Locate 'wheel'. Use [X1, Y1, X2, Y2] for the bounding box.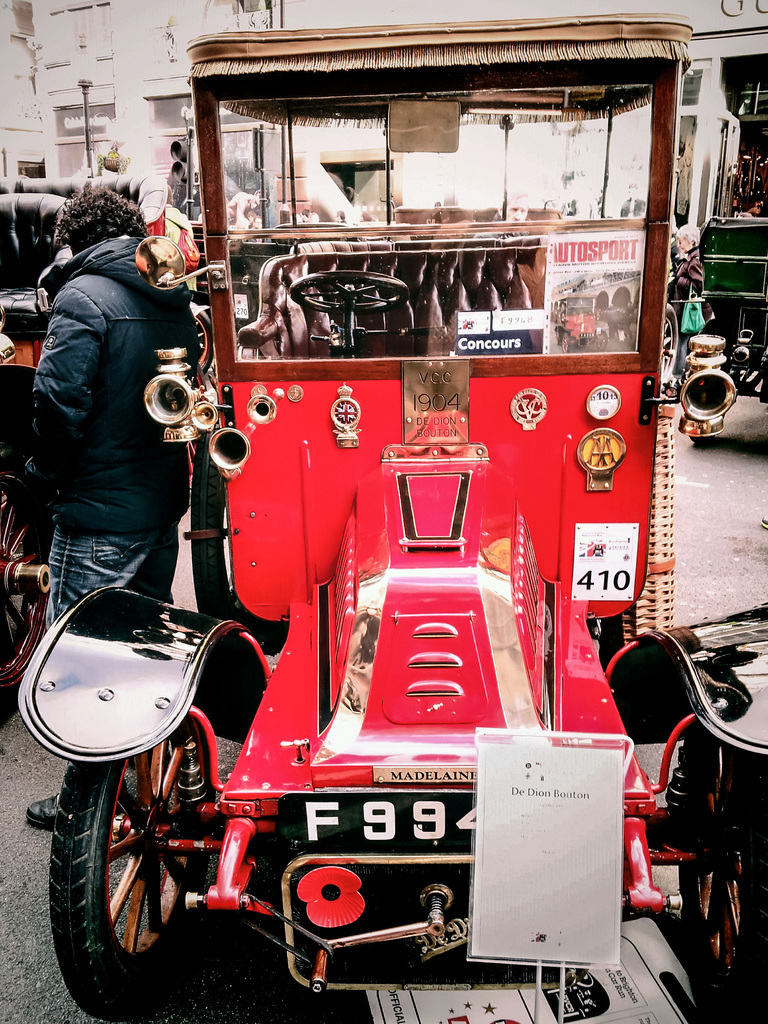
[599, 333, 607, 352].
